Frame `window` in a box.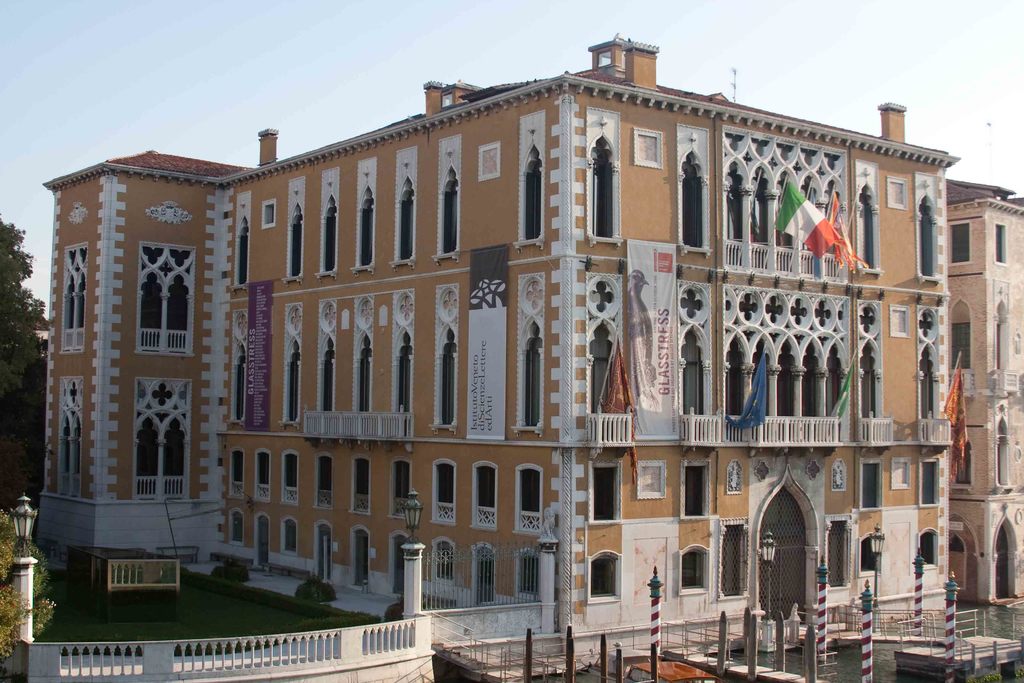
Rect(995, 224, 1005, 262).
